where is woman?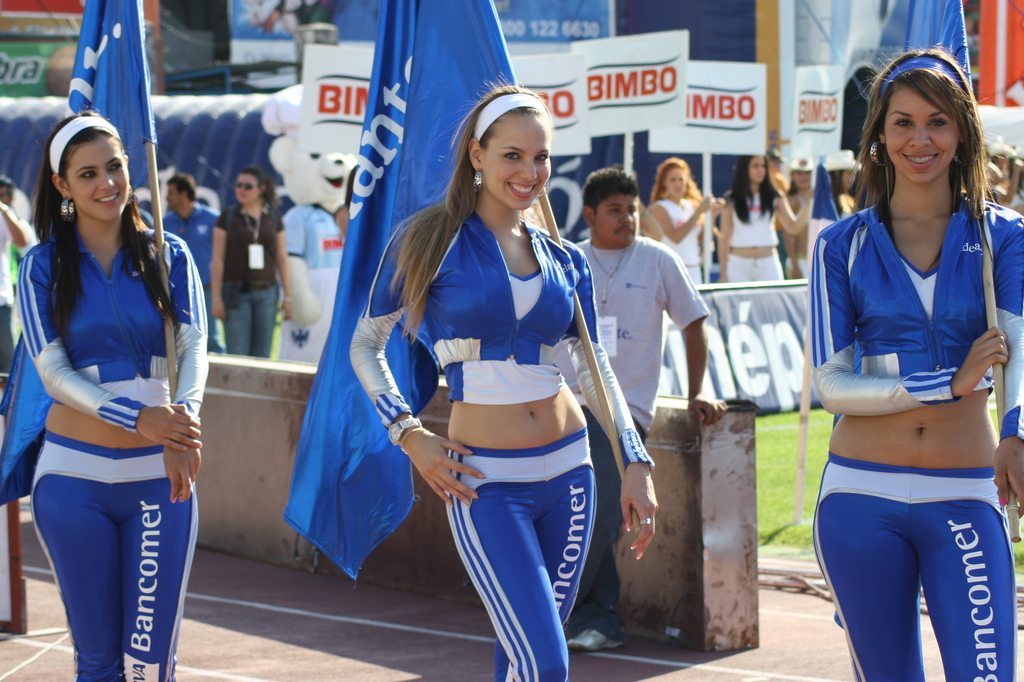
350 64 678 681.
